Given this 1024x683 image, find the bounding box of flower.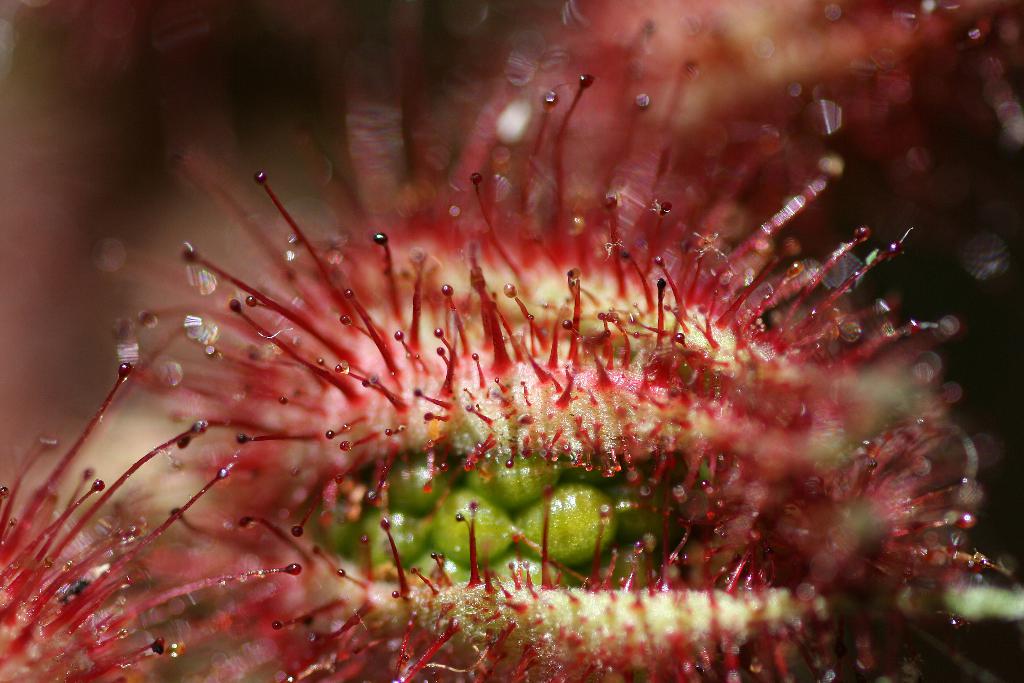
box(123, 66, 983, 667).
